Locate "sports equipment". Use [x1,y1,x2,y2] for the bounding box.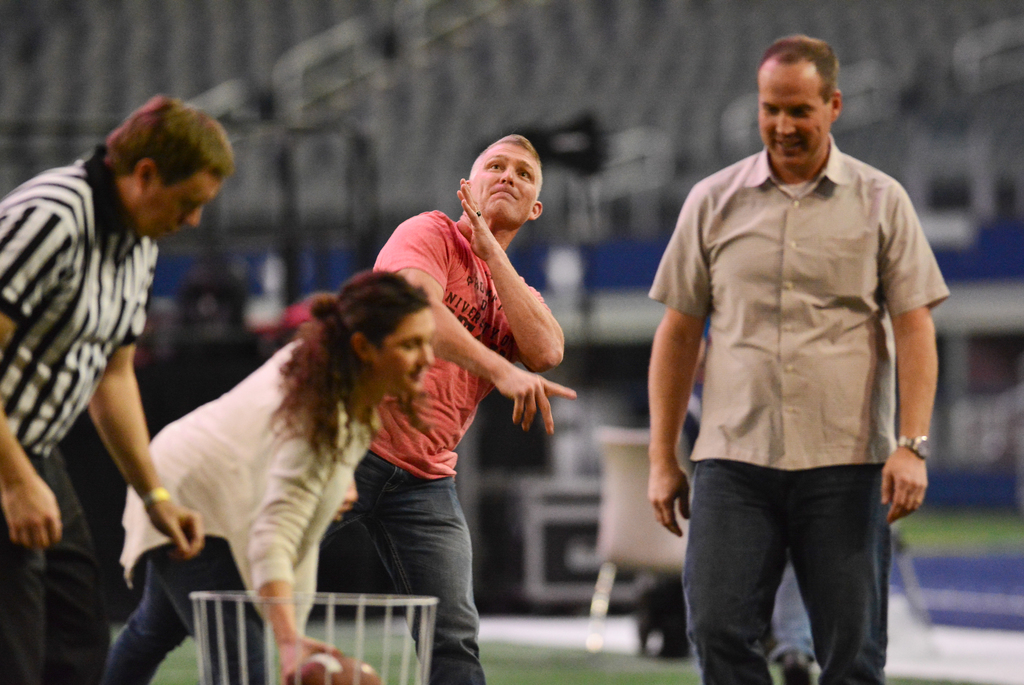
[288,646,383,684].
